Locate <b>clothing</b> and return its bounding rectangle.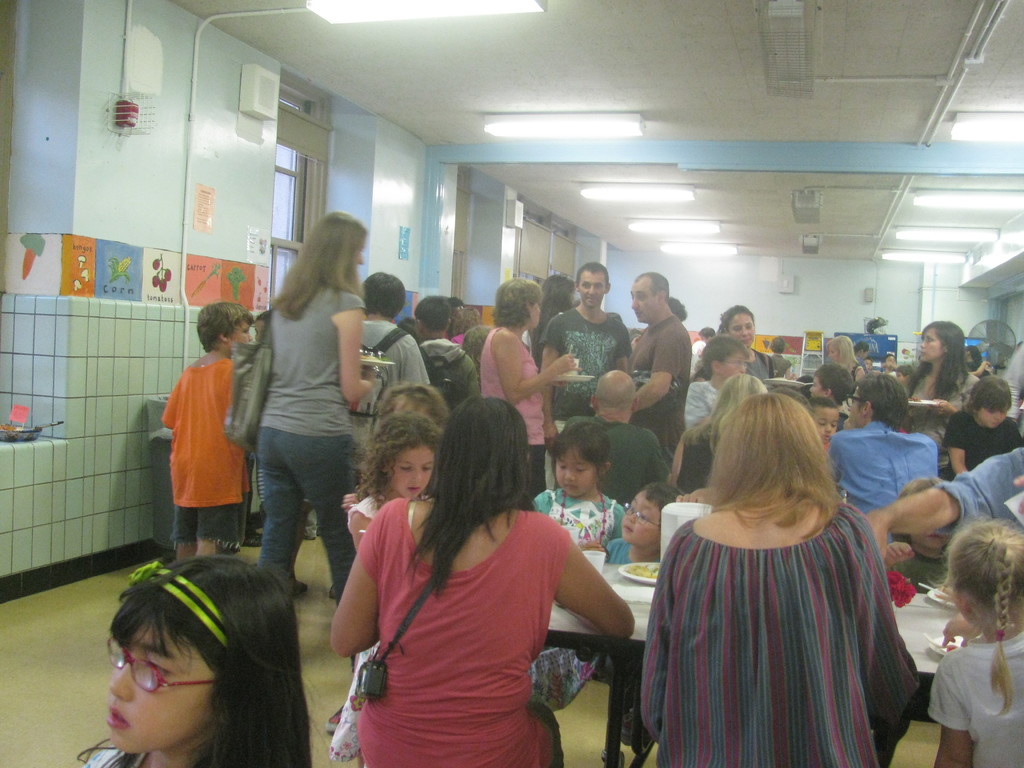
<bbox>481, 330, 565, 454</bbox>.
